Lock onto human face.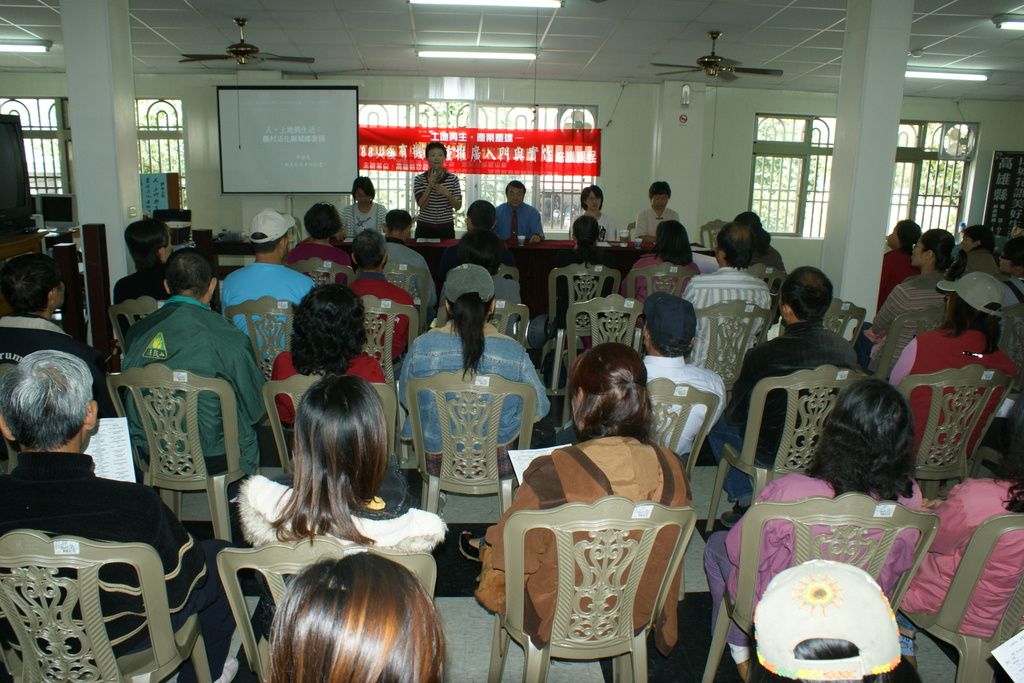
Locked: rect(511, 185, 522, 204).
